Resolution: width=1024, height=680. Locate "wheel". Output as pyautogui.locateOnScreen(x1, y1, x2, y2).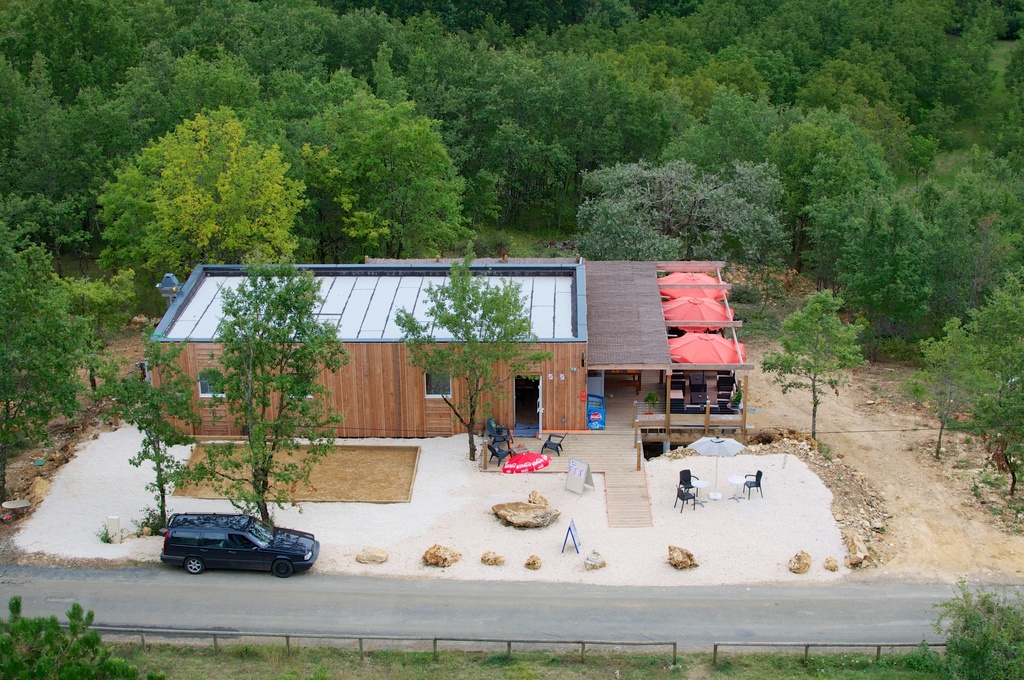
pyautogui.locateOnScreen(270, 557, 294, 578).
